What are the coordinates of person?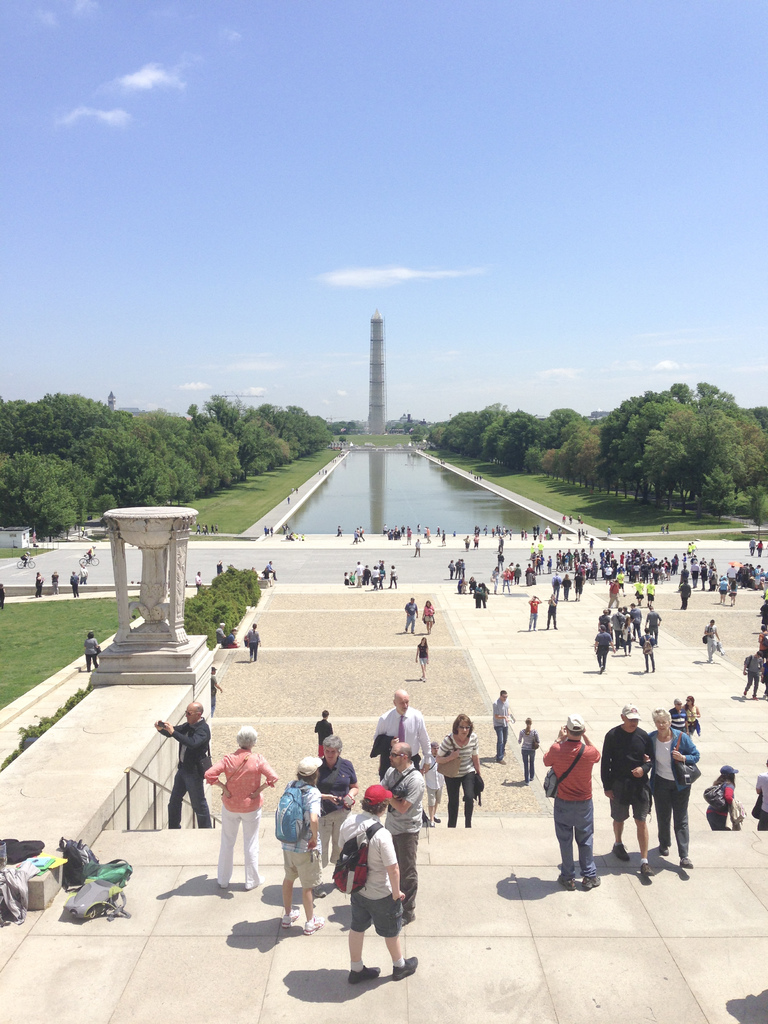
<box>159,710,210,837</box>.
